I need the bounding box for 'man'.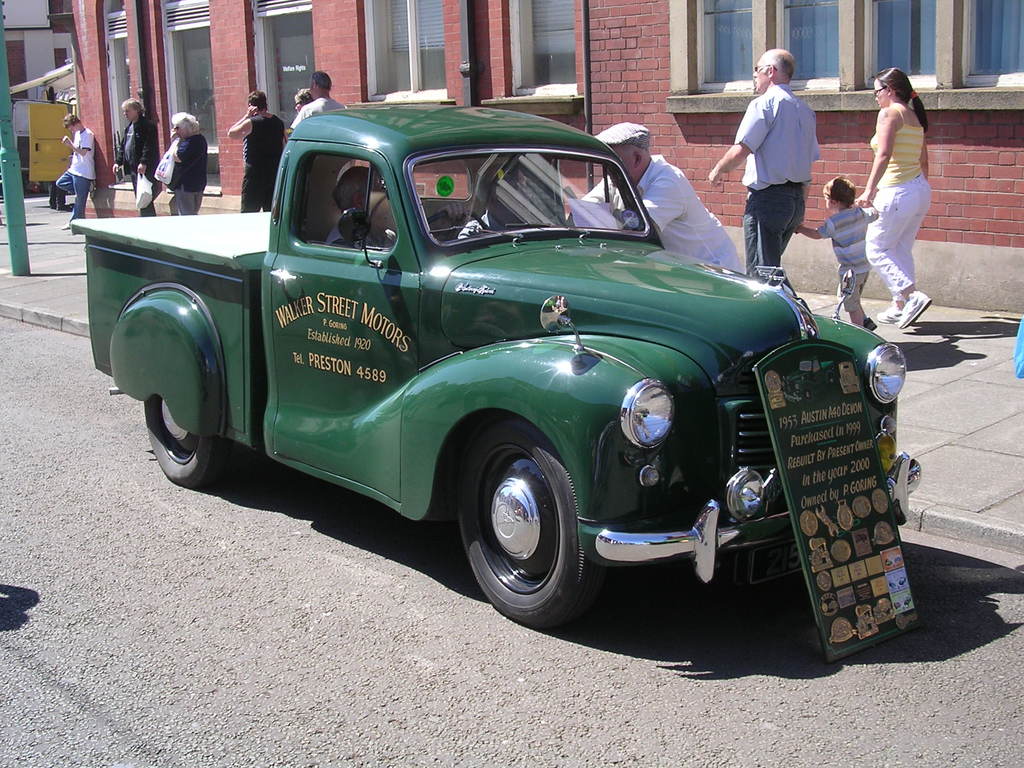
Here it is: 564 119 747 276.
